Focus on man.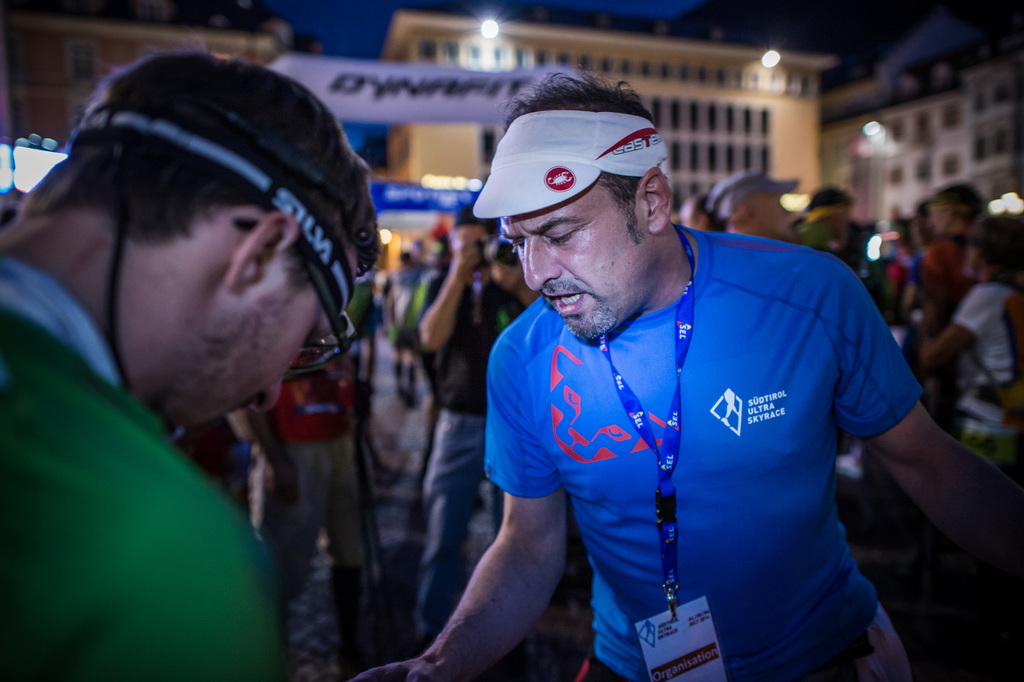
Focused at box(0, 47, 383, 681).
